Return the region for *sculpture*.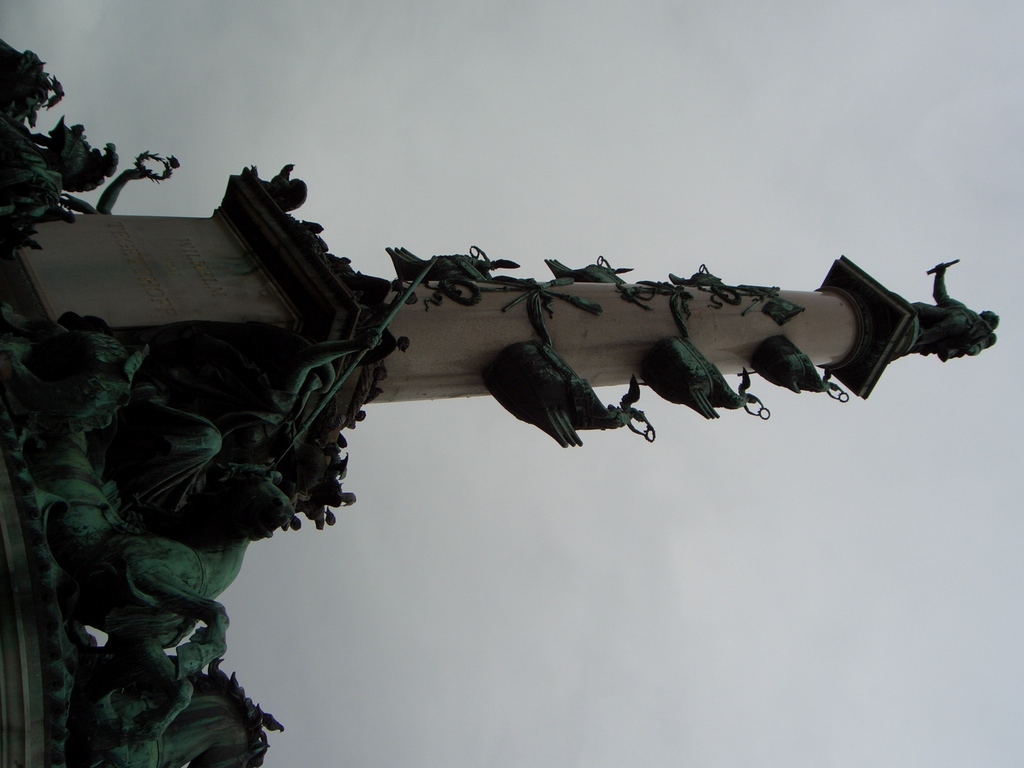
l=1, t=32, r=1002, b=767.
